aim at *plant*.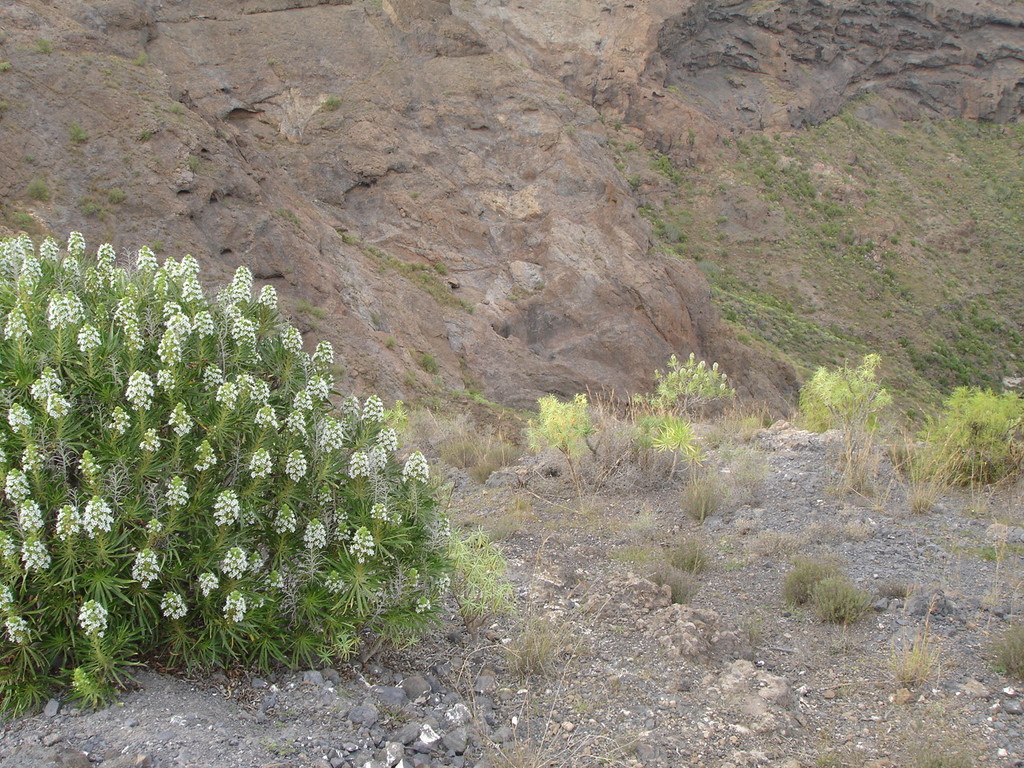
Aimed at bbox=[656, 344, 738, 418].
